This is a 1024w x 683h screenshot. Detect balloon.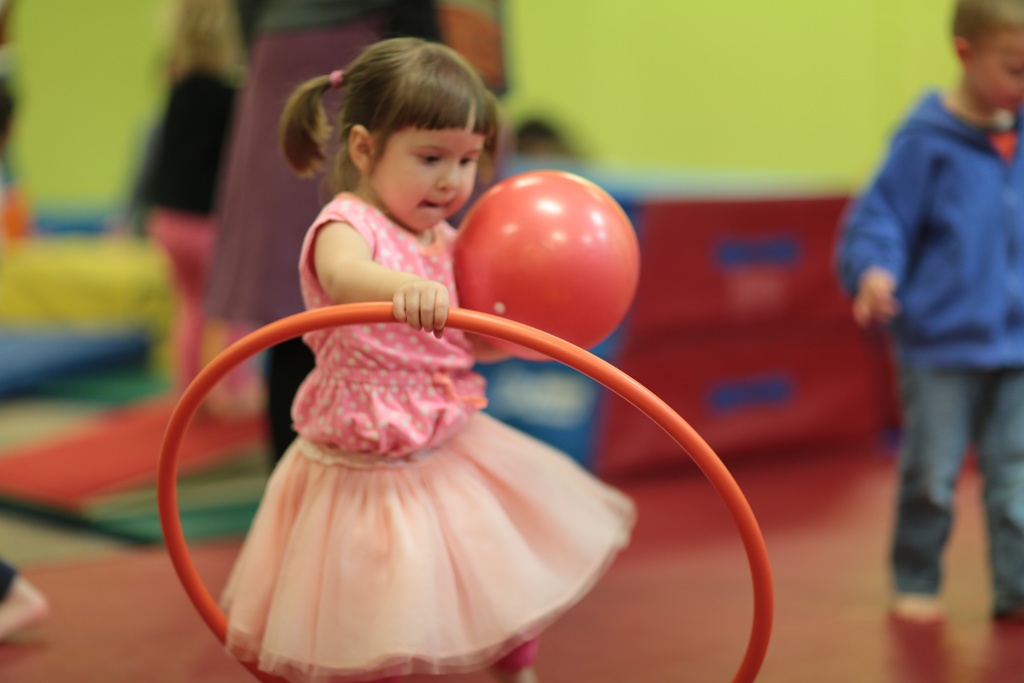
bbox=[452, 168, 641, 365].
